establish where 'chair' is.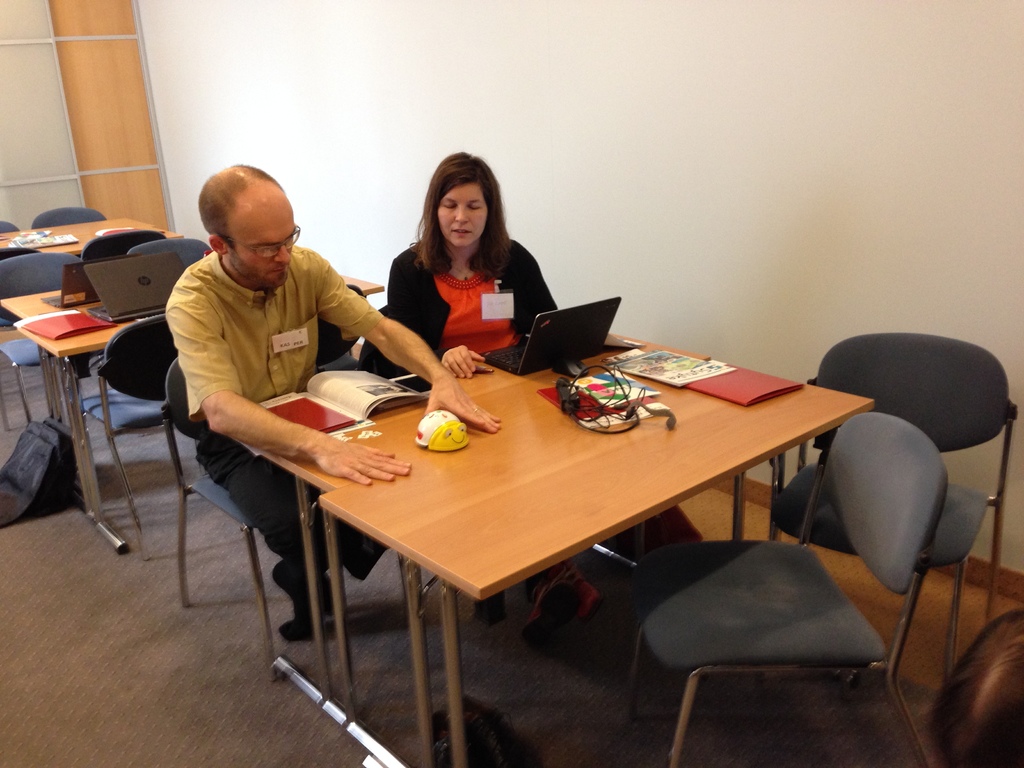
Established at [74,311,184,563].
